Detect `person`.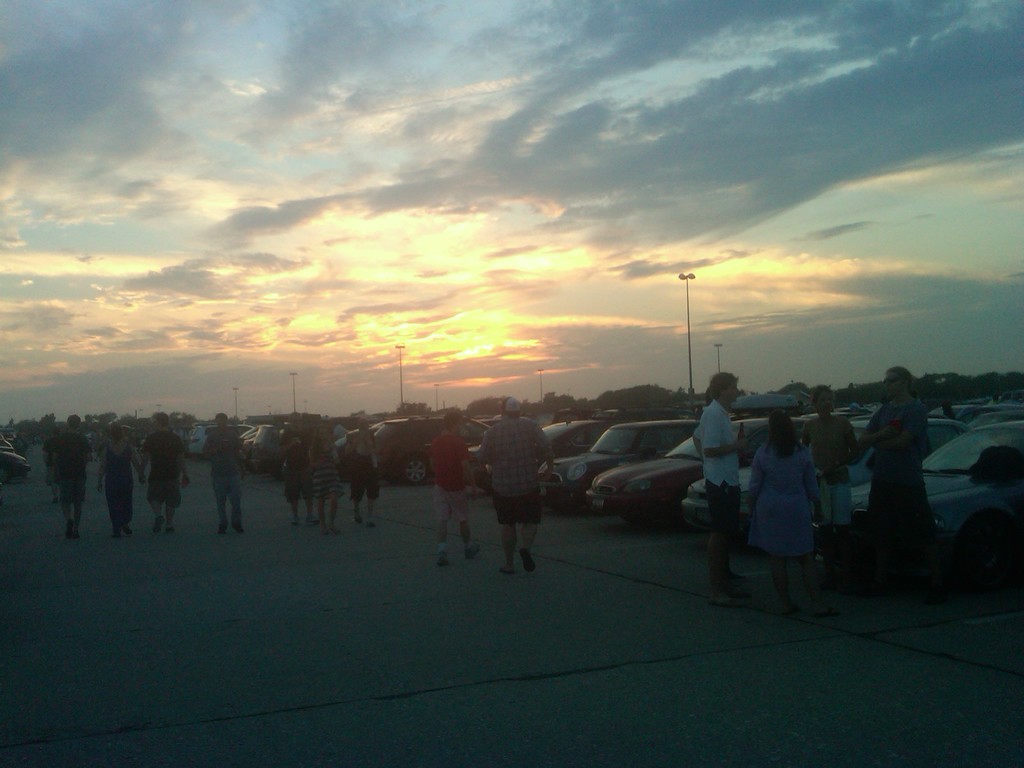
Detected at pyautogui.locateOnScreen(426, 404, 488, 570).
